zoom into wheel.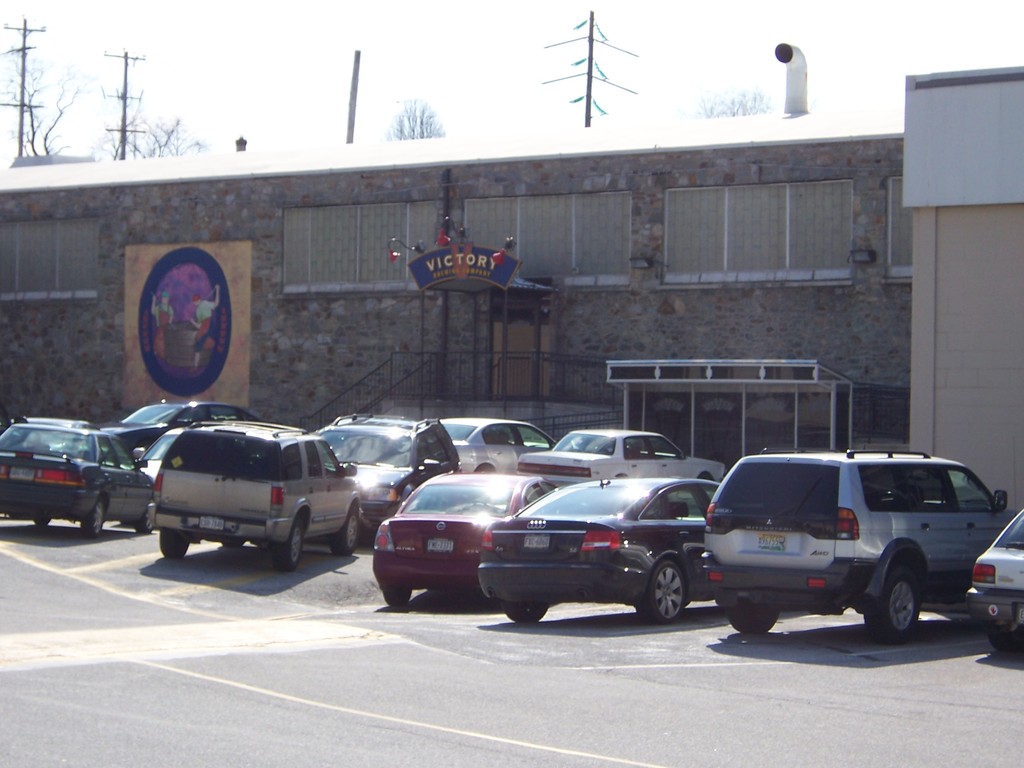
Zoom target: crop(218, 537, 247, 550).
